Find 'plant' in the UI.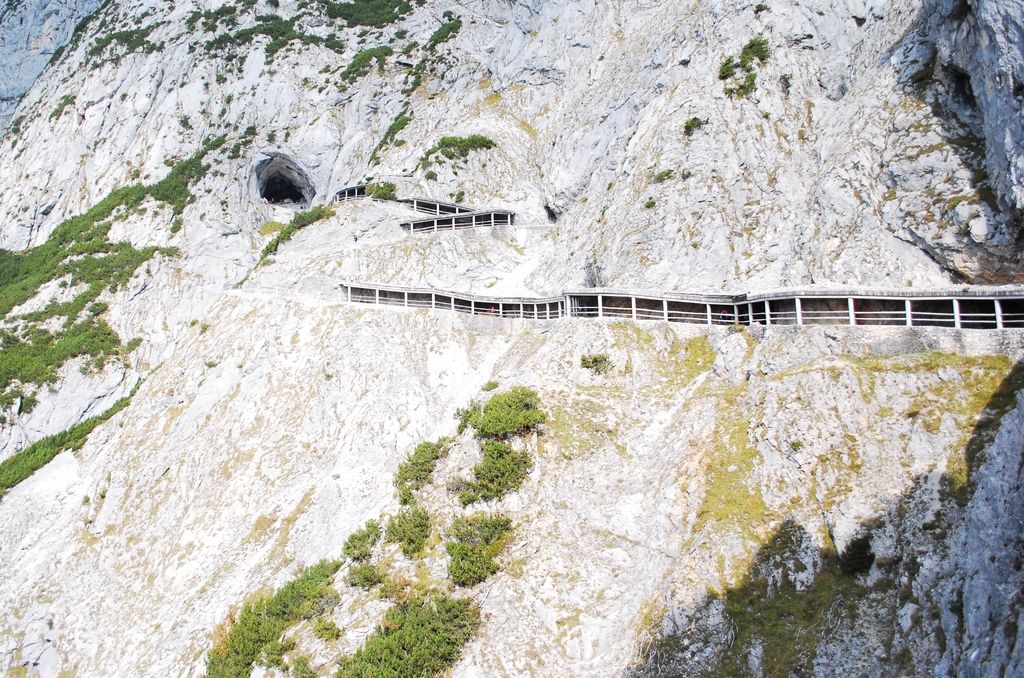
UI element at [415, 126, 495, 179].
